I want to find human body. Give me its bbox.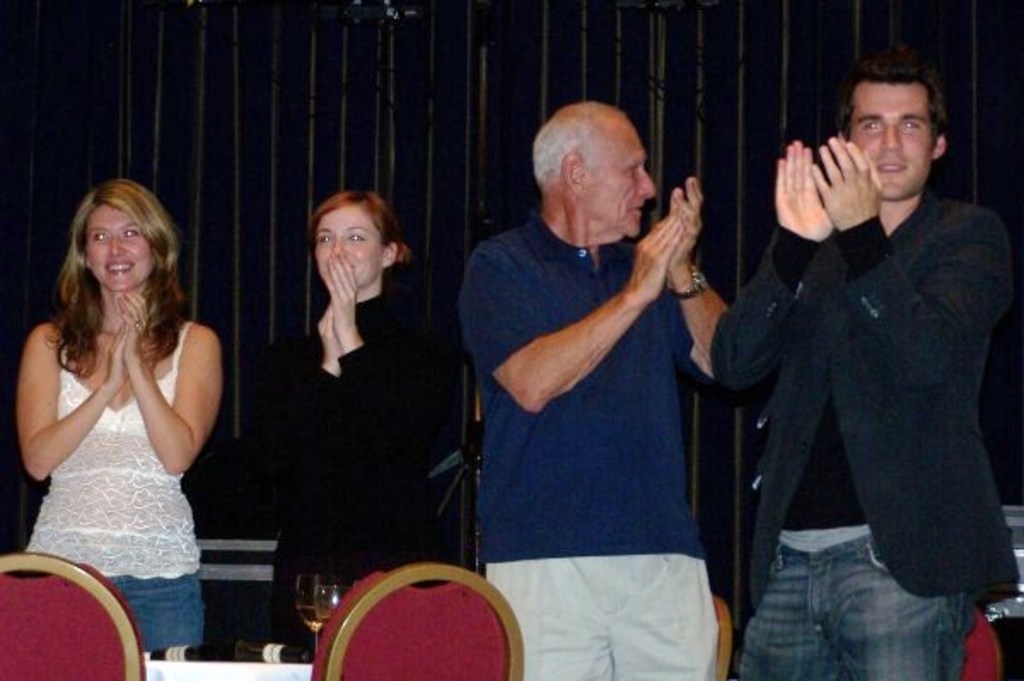
bbox(705, 51, 1015, 674).
